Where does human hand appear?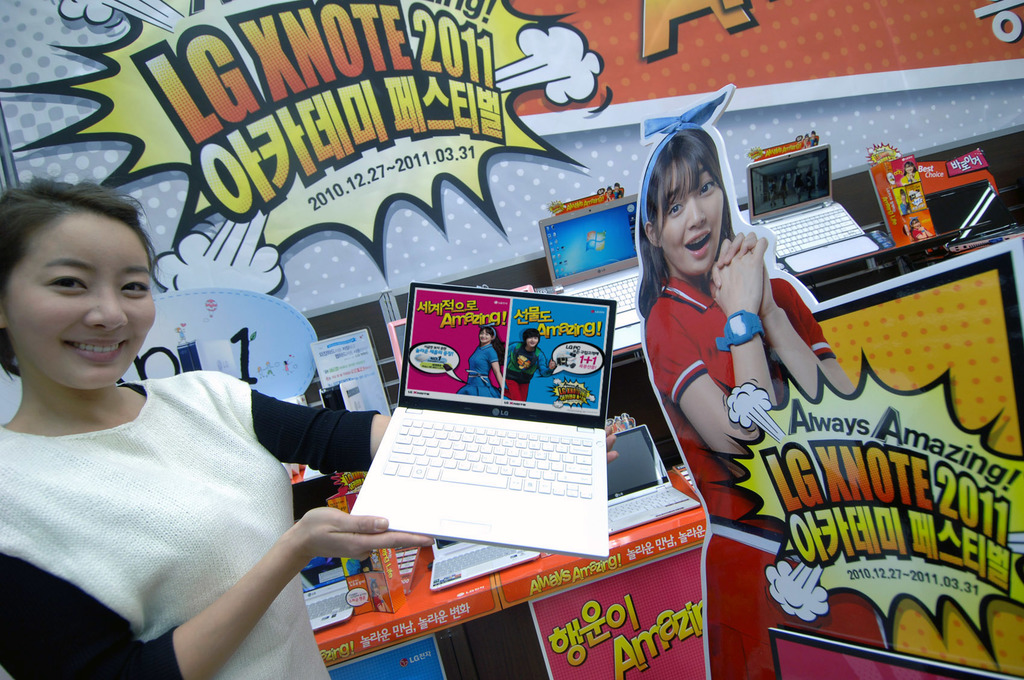
Appears at (714, 249, 764, 314).
